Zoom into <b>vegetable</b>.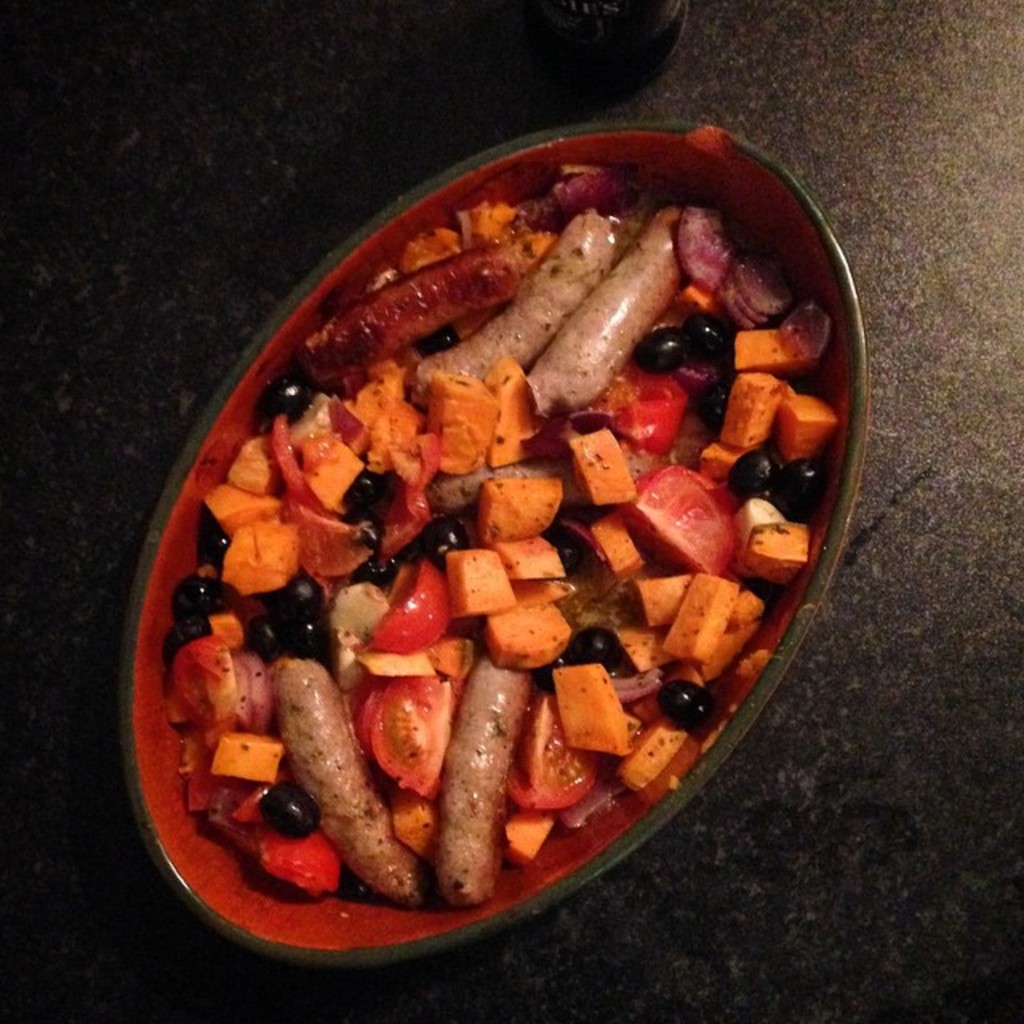
Zoom target: l=277, t=426, r=362, b=571.
